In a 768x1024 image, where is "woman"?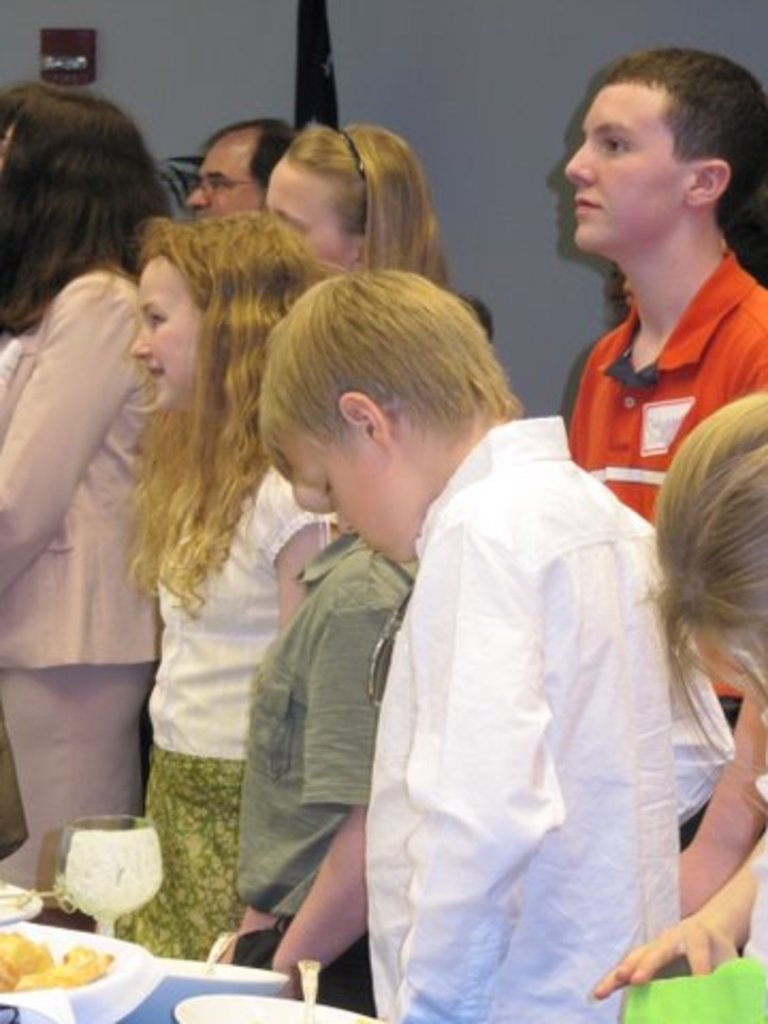
<region>0, 83, 175, 851</region>.
